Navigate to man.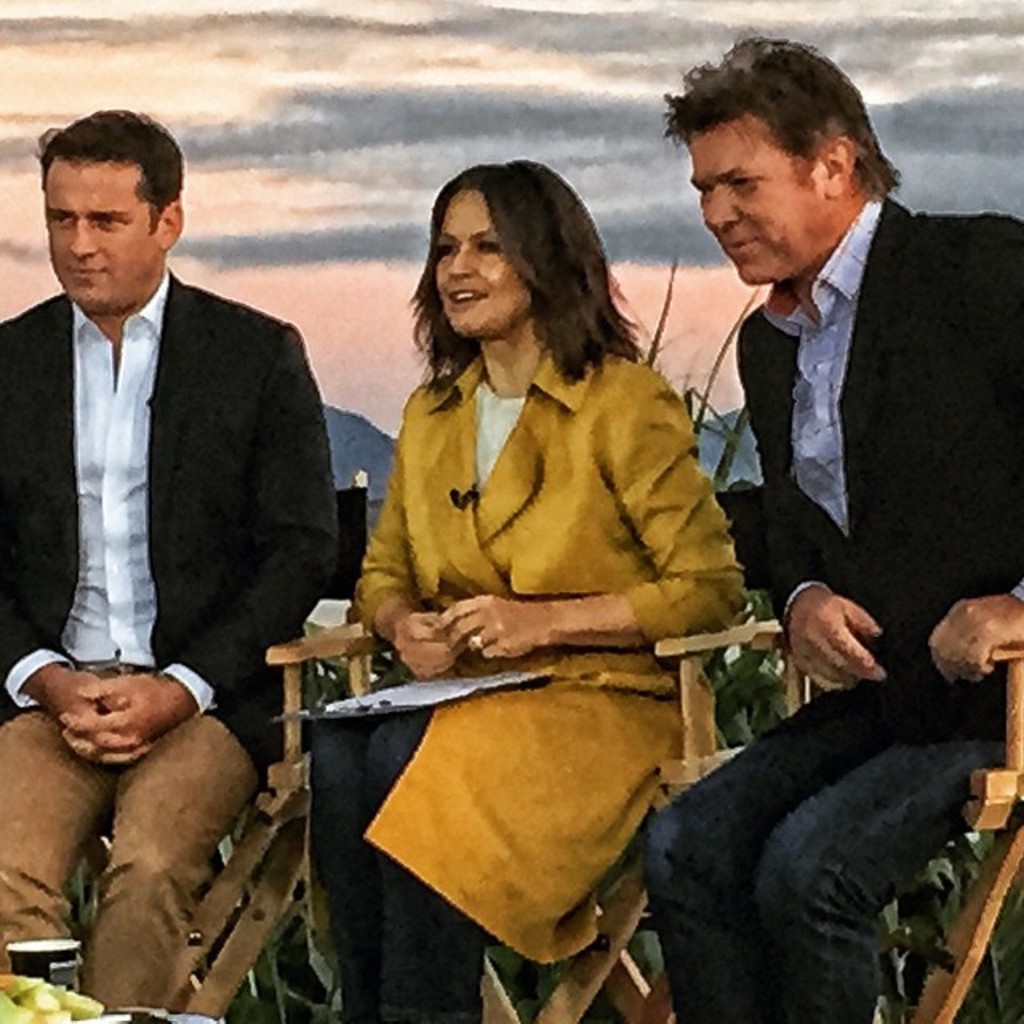
Navigation target: l=0, t=107, r=346, b=955.
